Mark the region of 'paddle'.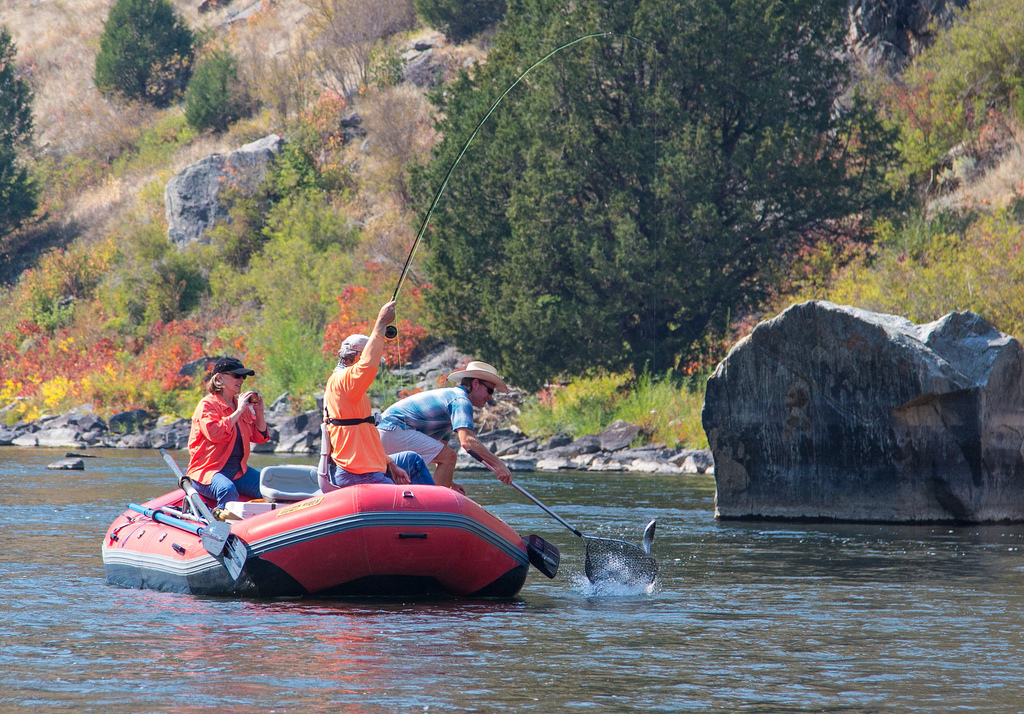
Region: Rect(521, 533, 560, 578).
